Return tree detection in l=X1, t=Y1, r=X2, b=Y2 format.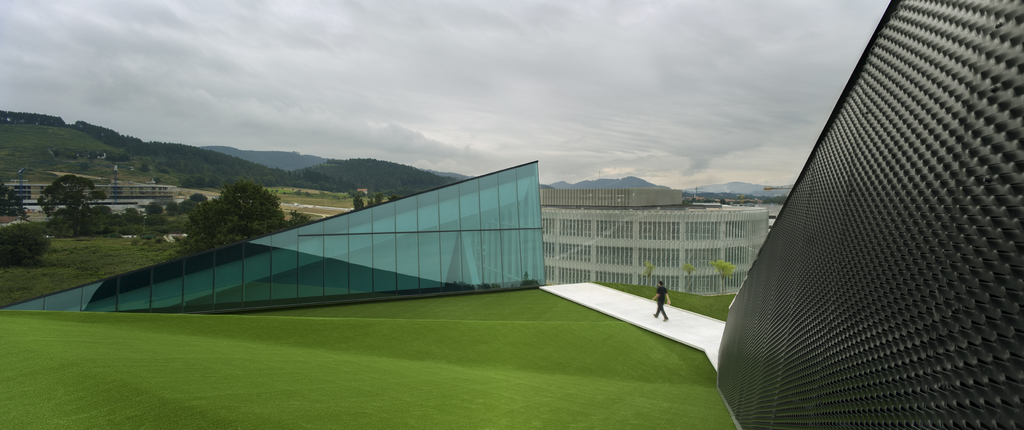
l=0, t=184, r=22, b=219.
